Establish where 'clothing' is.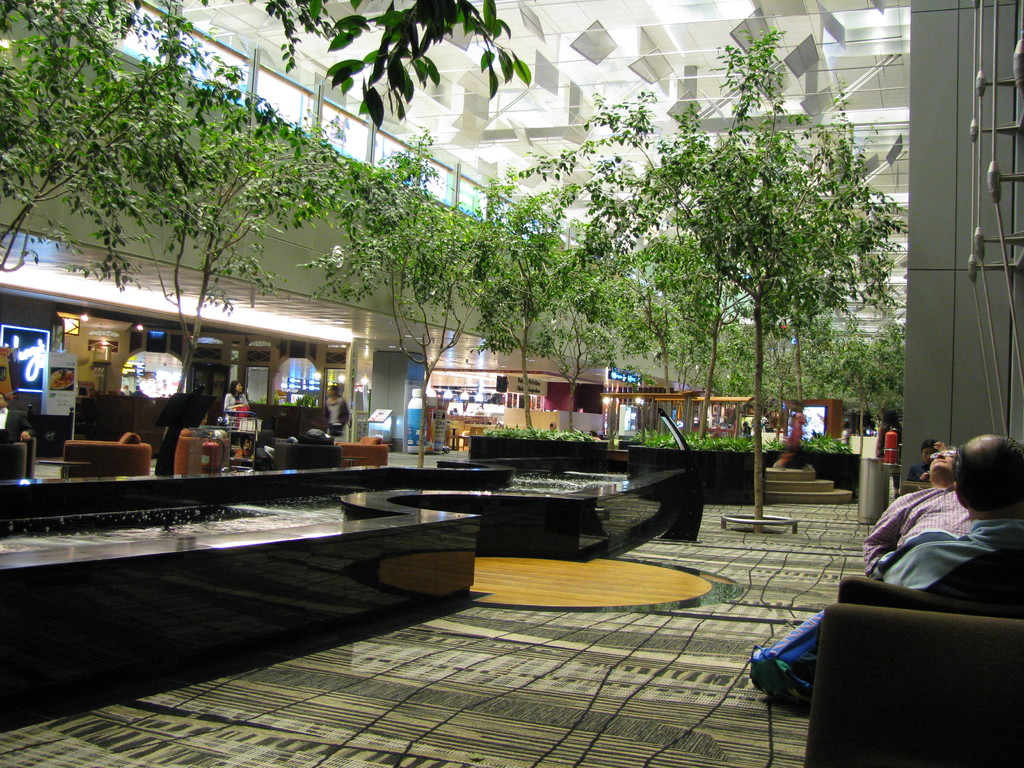
Established at (324, 385, 351, 425).
